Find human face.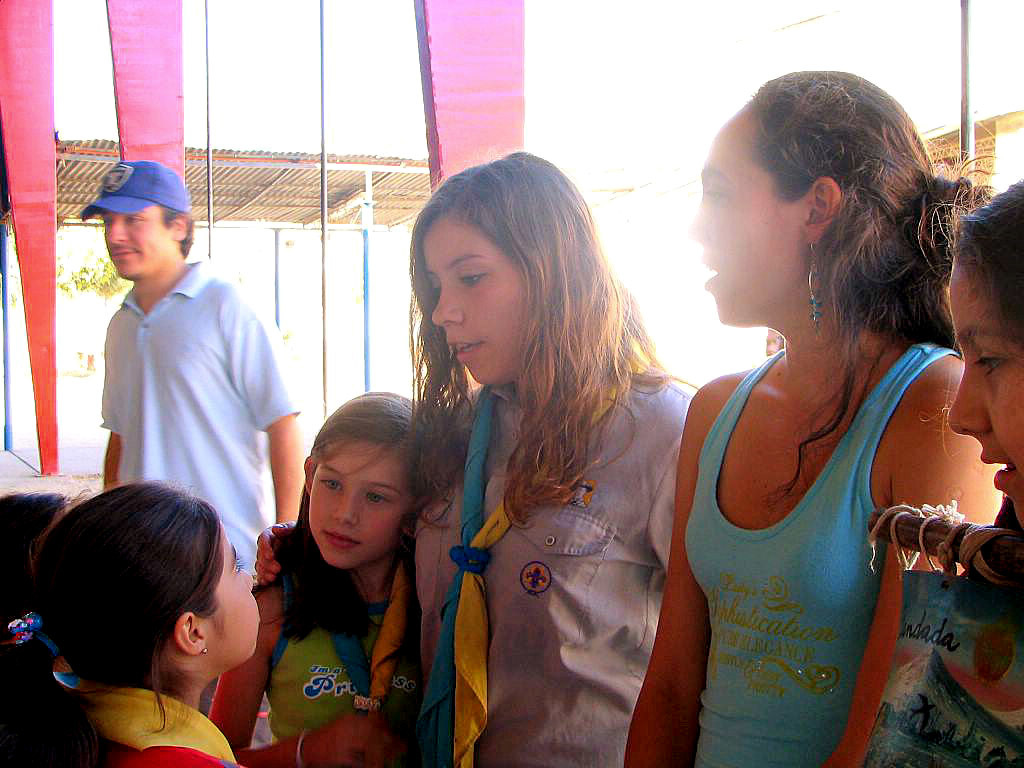
<region>689, 103, 803, 329</region>.
